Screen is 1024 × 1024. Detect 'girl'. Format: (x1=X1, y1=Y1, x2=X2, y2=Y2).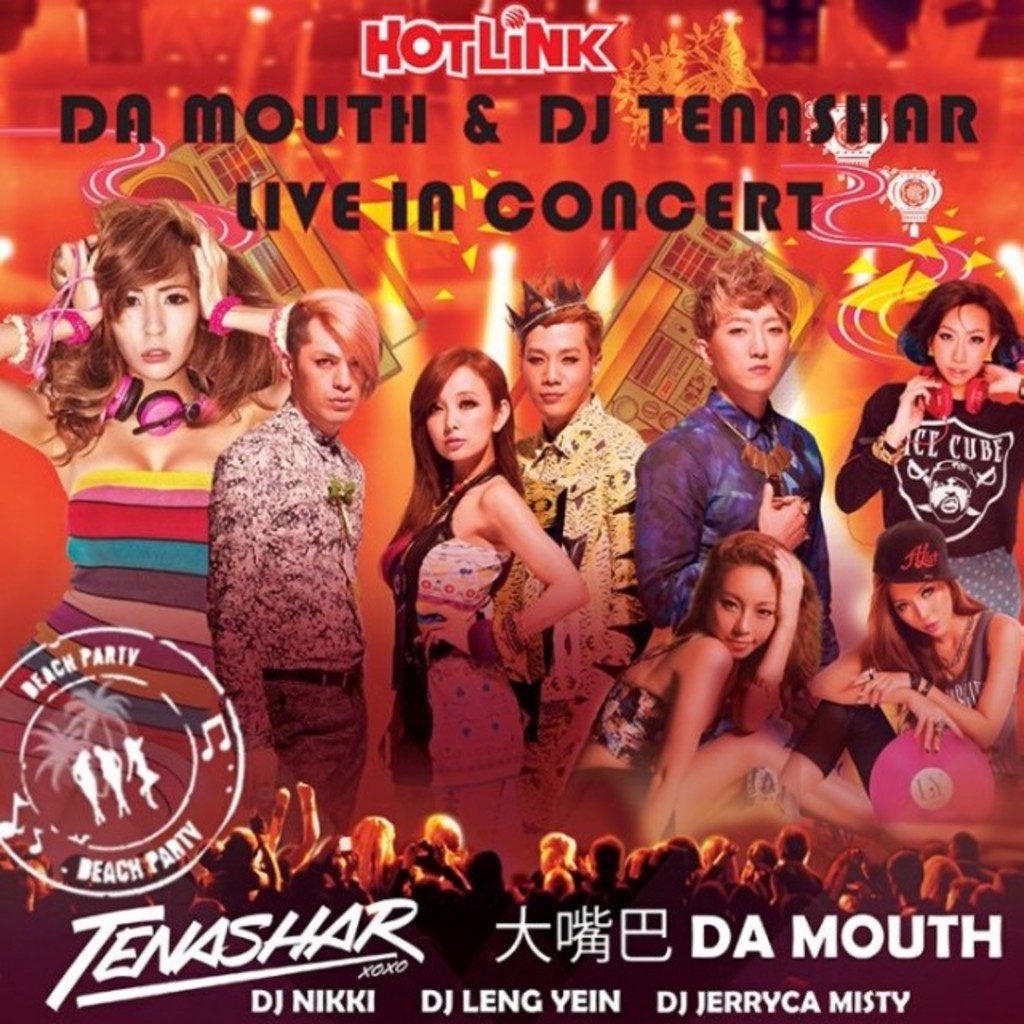
(x1=549, y1=517, x2=877, y2=861).
